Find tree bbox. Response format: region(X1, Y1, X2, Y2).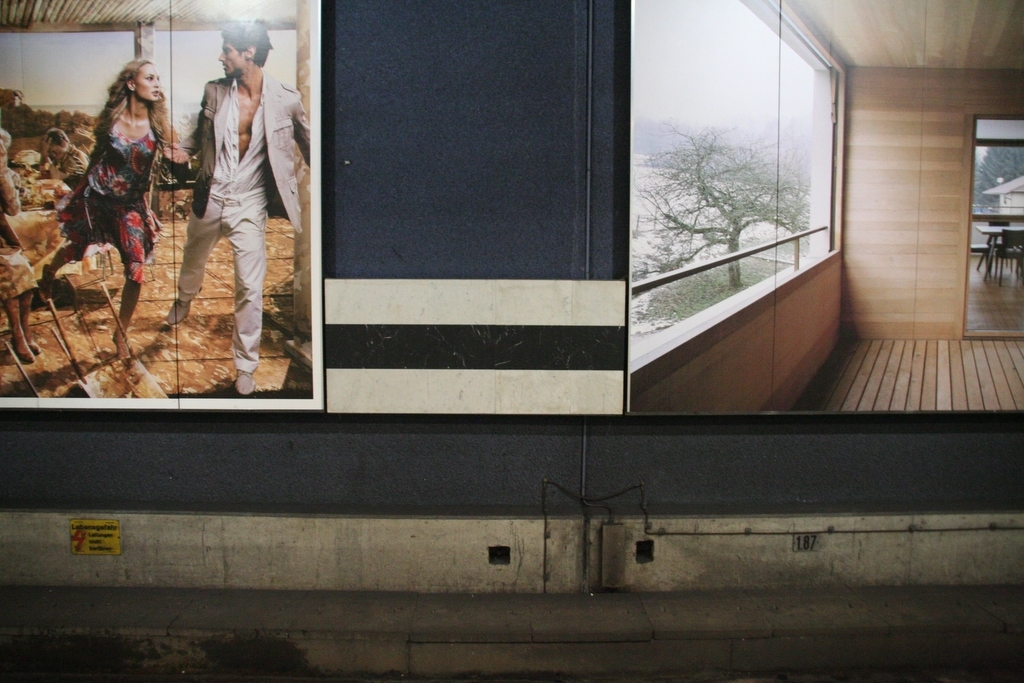
region(638, 122, 809, 289).
